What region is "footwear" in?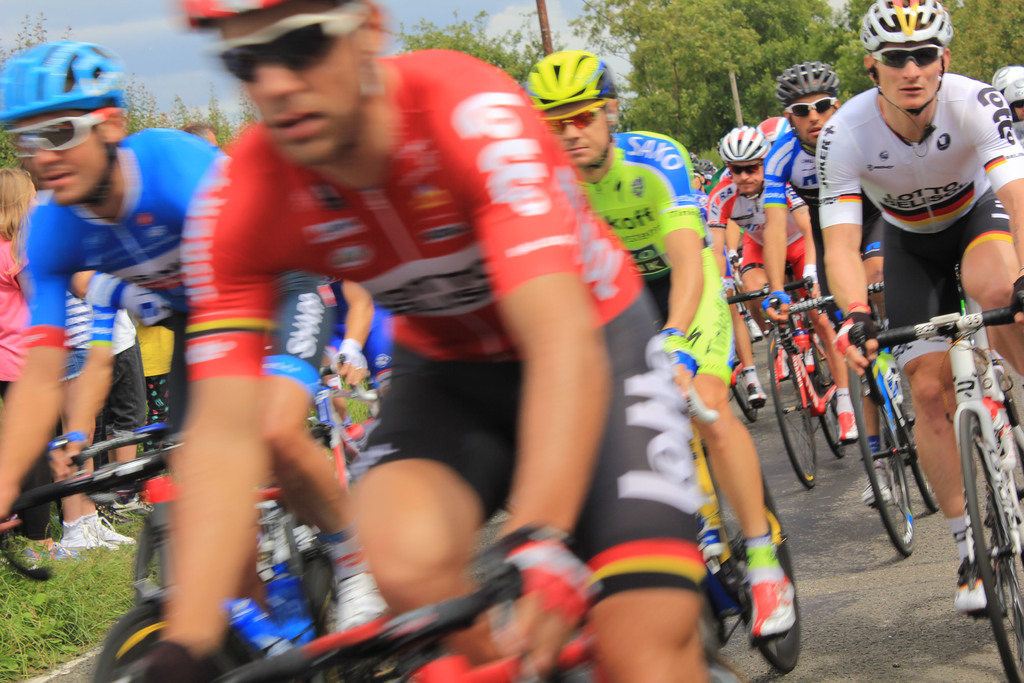
region(86, 517, 136, 545).
